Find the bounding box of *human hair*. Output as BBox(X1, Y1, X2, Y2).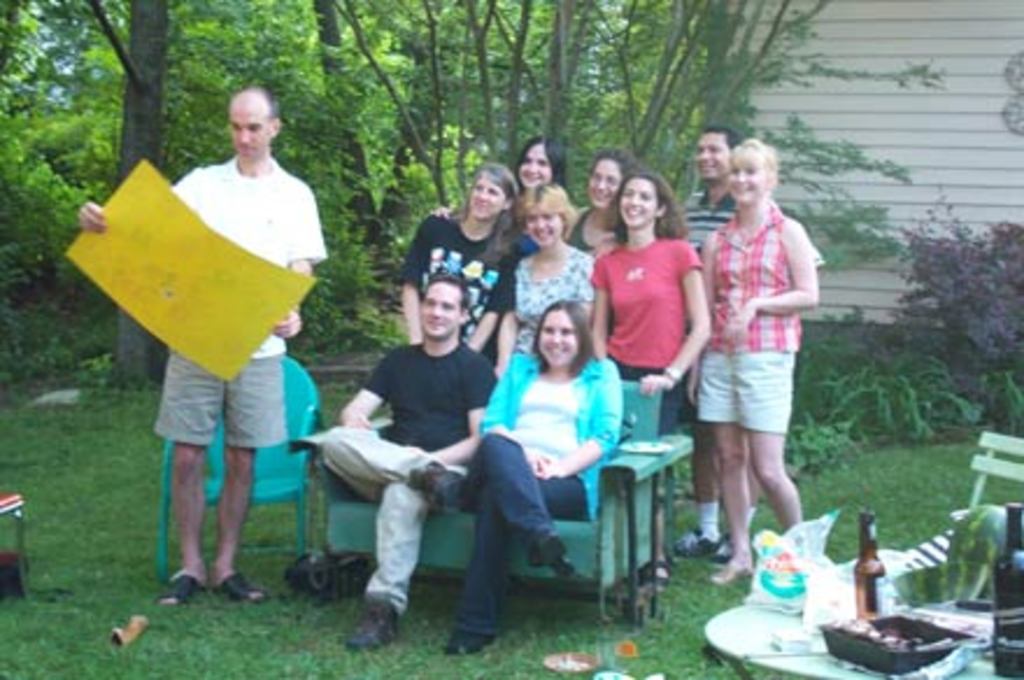
BBox(733, 135, 777, 189).
